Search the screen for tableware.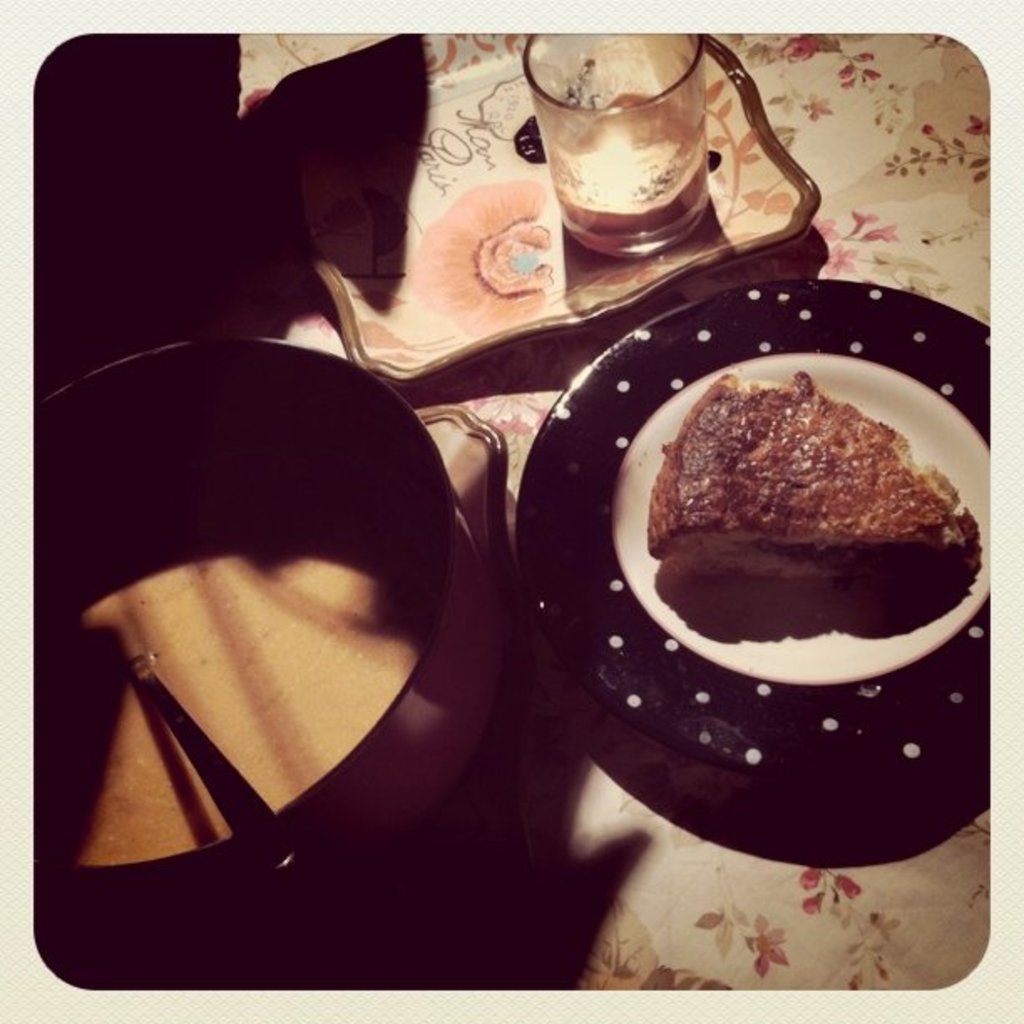
Found at 20,330,507,960.
